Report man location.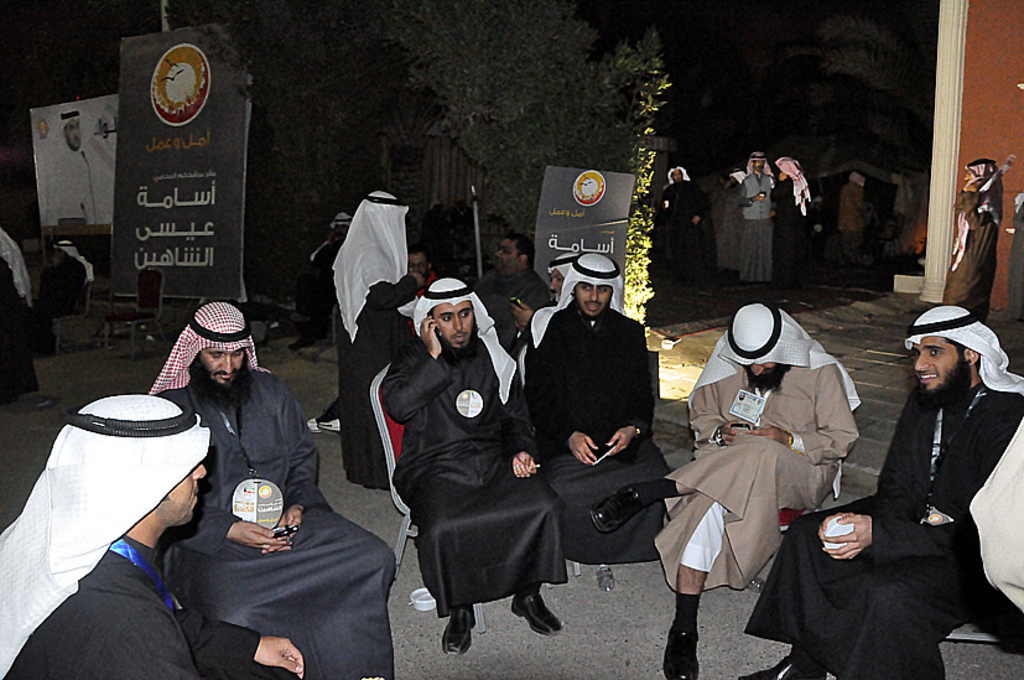
Report: [771,152,816,291].
